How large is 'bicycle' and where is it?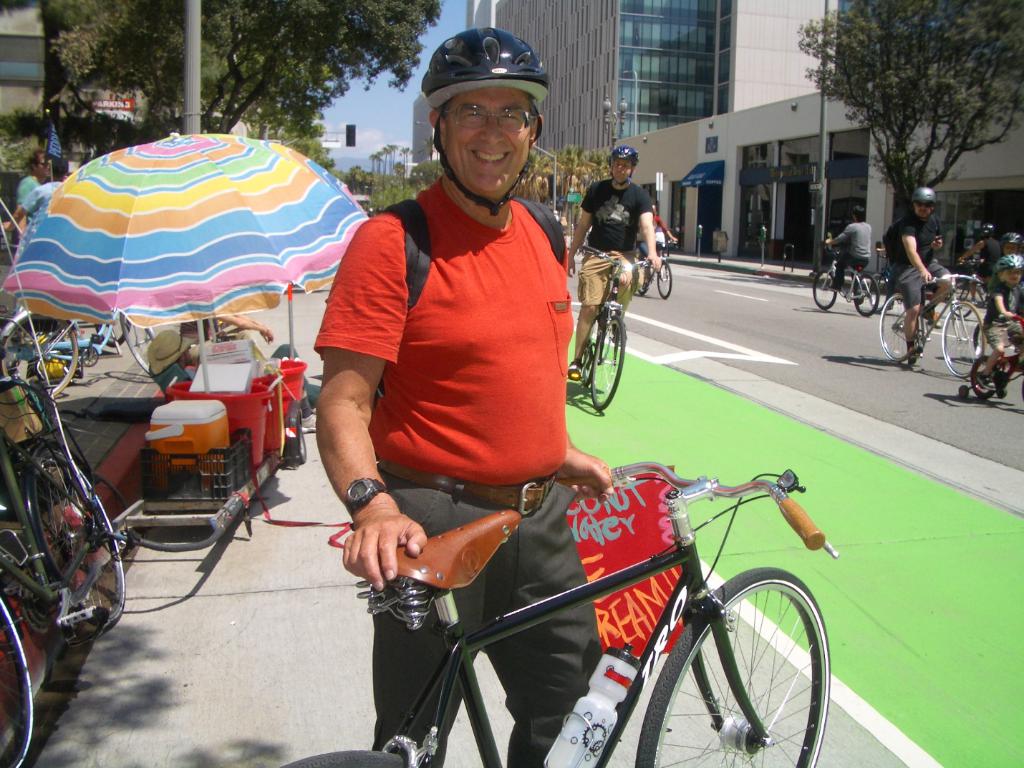
Bounding box: pyautogui.locateOnScreen(571, 247, 658, 409).
